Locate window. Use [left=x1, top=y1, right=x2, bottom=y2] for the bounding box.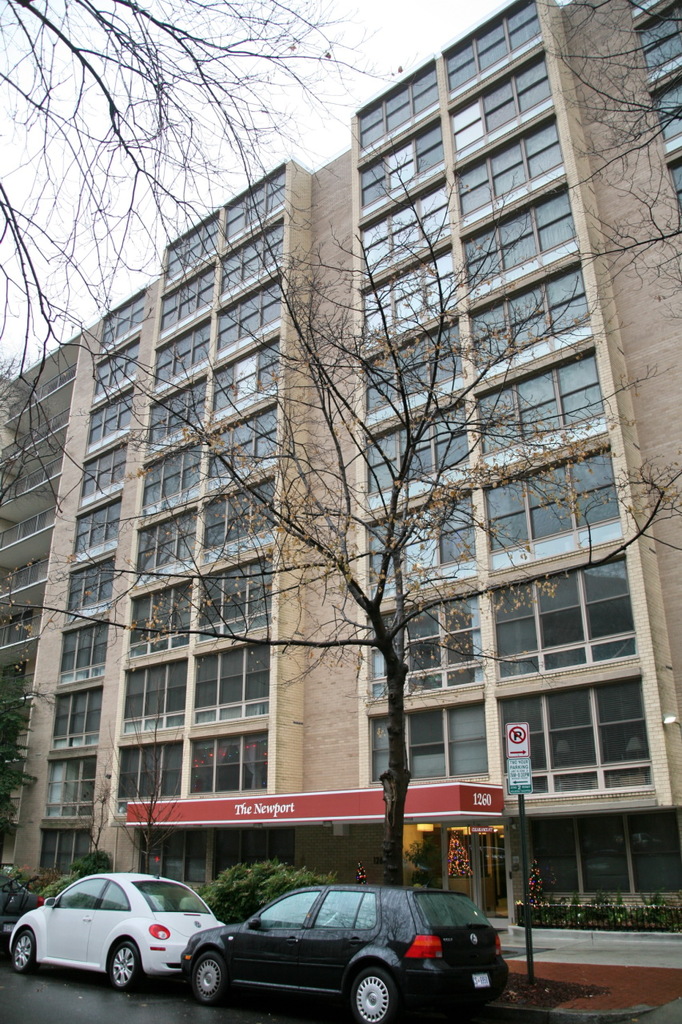
[left=476, top=565, right=650, bottom=697].
